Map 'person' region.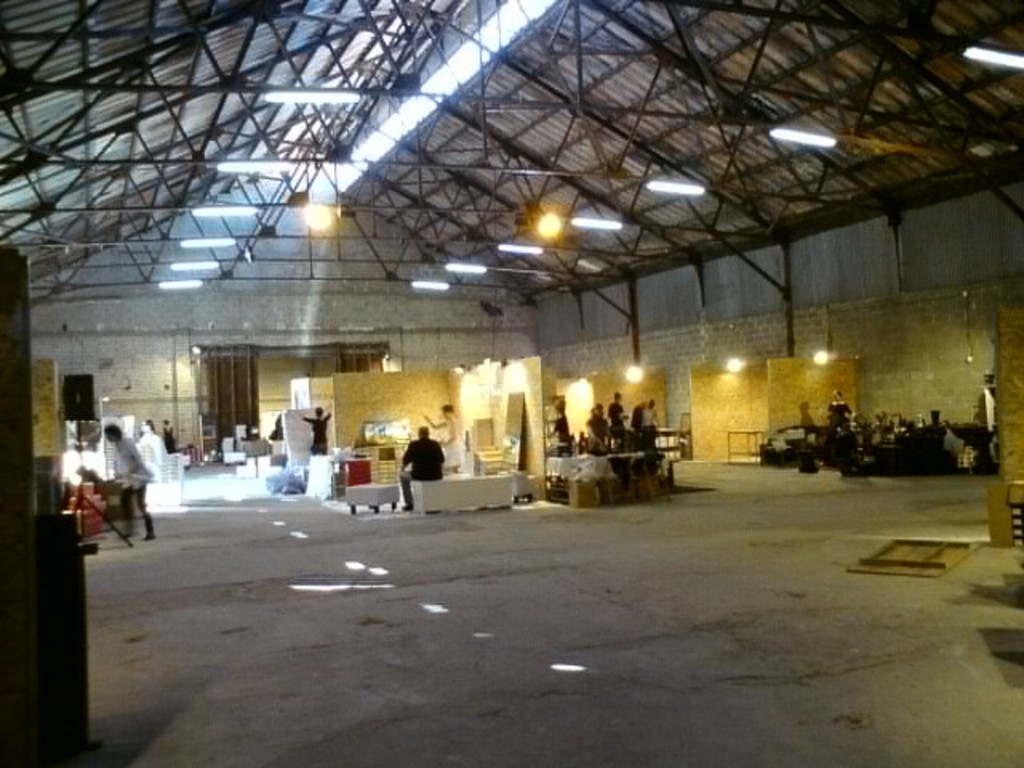
Mapped to (304,403,331,453).
